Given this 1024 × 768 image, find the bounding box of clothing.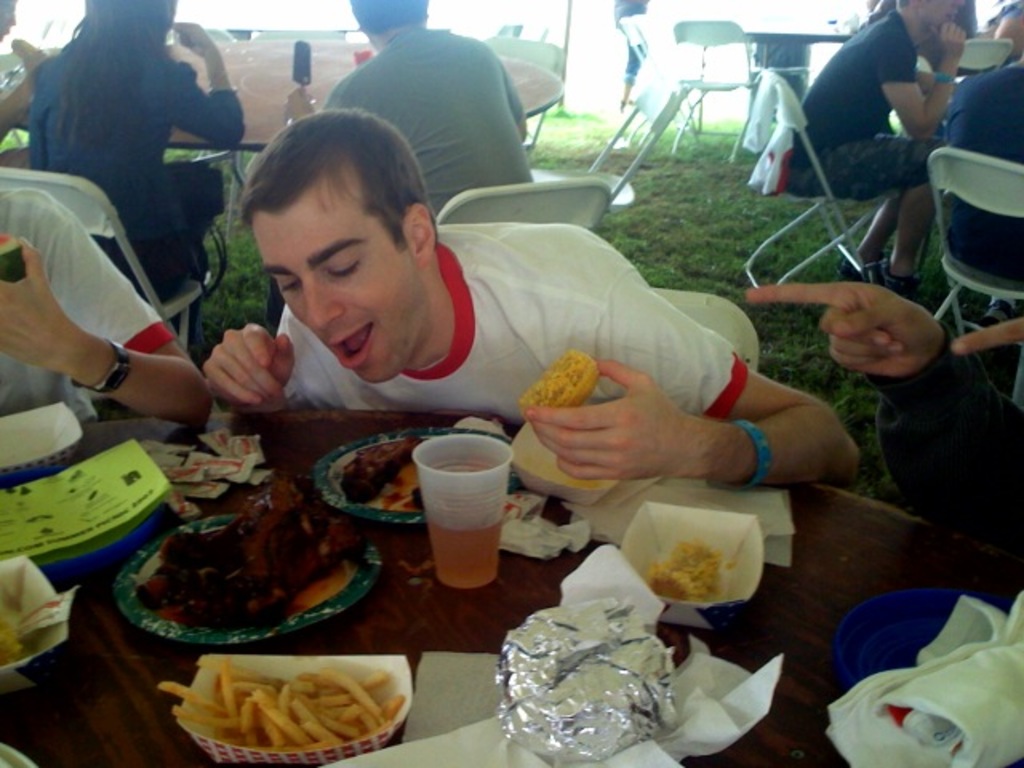
BBox(29, 34, 246, 339).
